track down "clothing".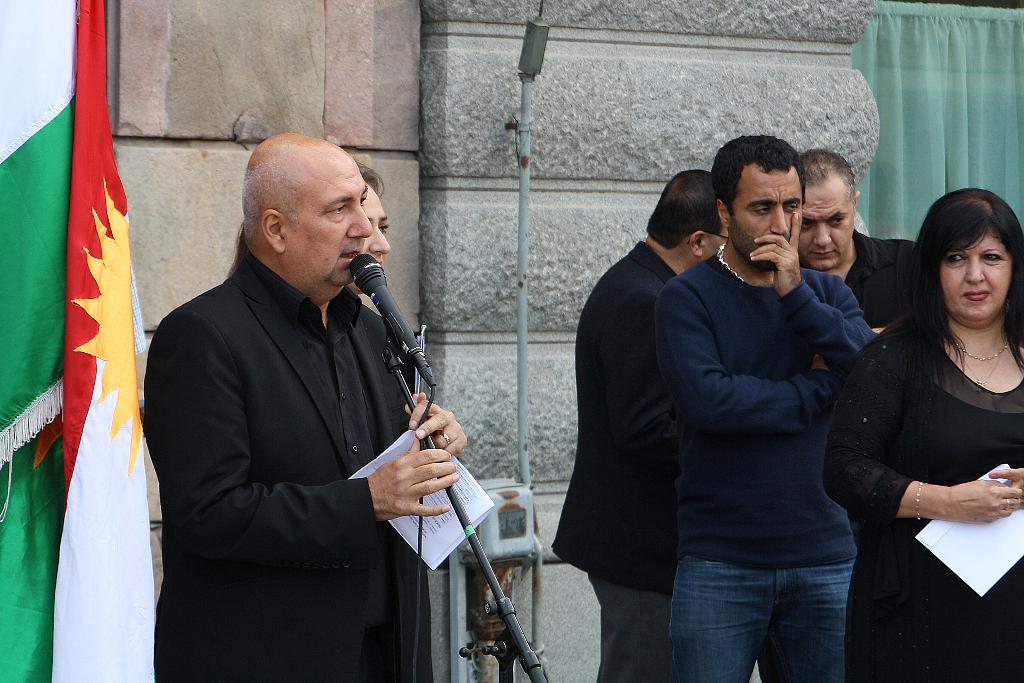
Tracked to x1=140 y1=238 x2=400 y2=676.
